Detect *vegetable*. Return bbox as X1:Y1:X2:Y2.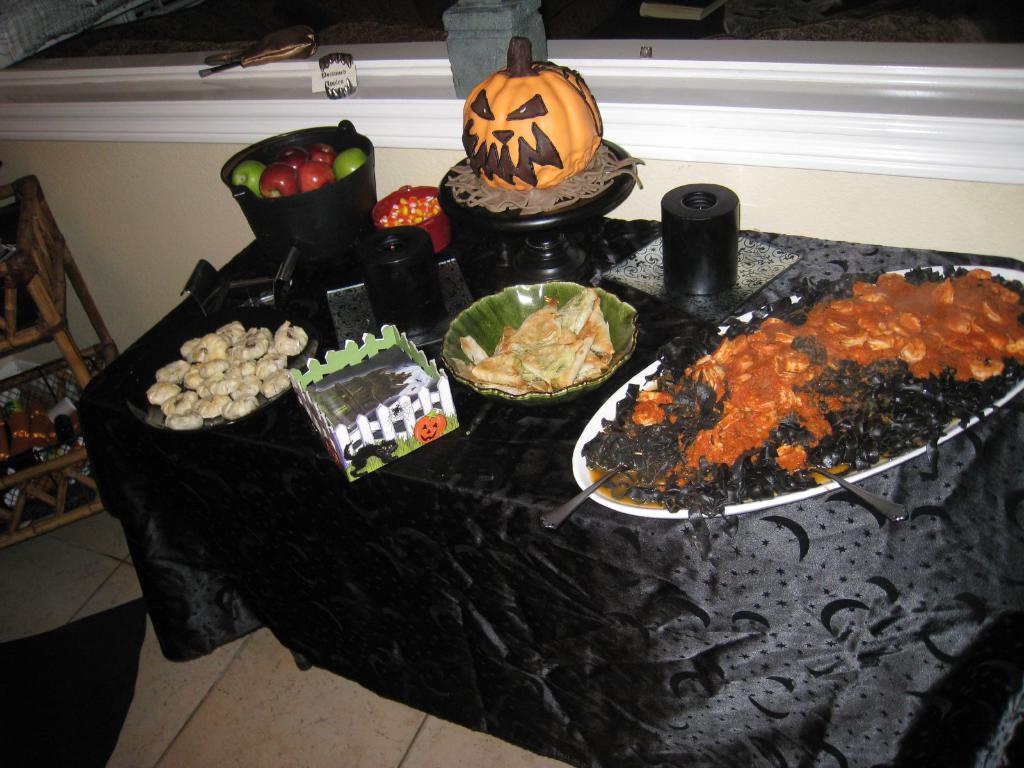
273:321:307:358.
